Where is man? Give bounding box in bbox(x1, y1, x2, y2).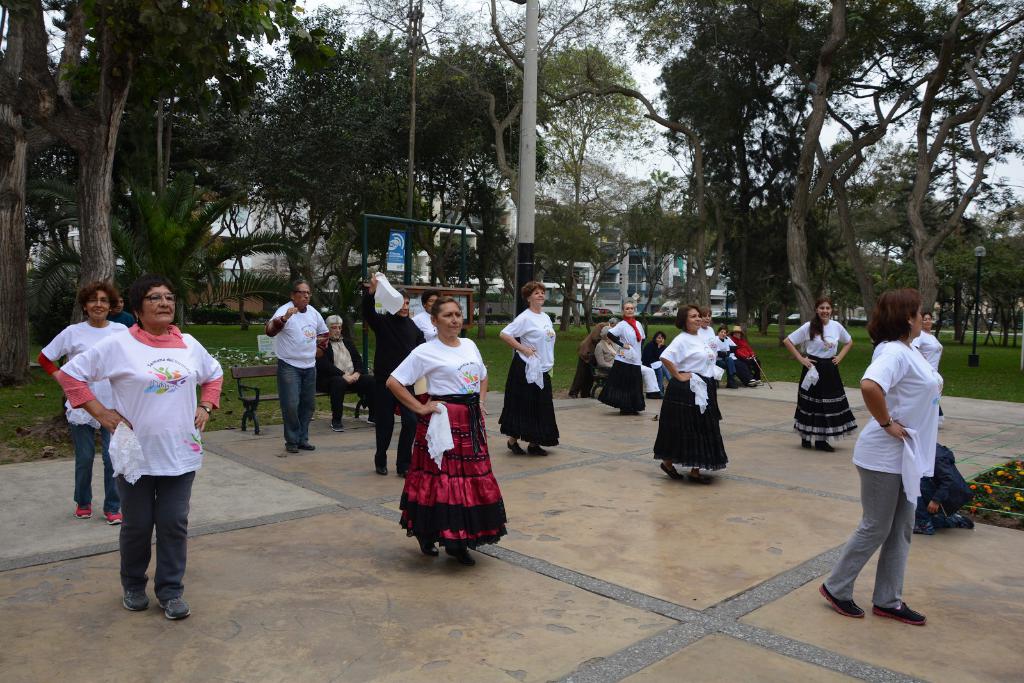
bbox(107, 294, 140, 326).
